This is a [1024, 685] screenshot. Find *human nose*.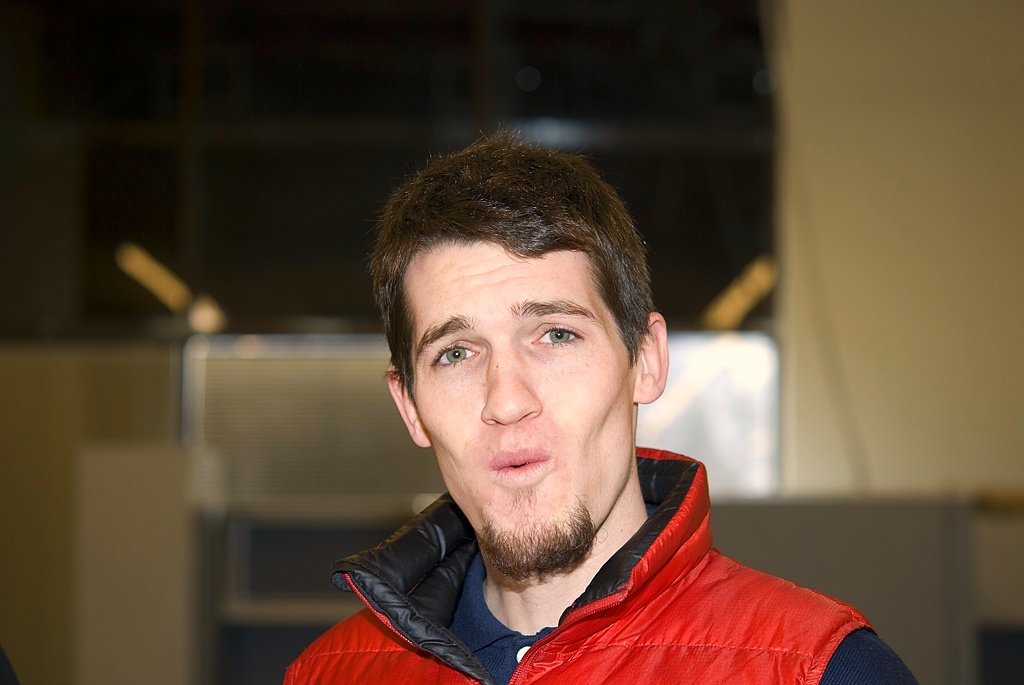
Bounding box: 477/342/546/430.
